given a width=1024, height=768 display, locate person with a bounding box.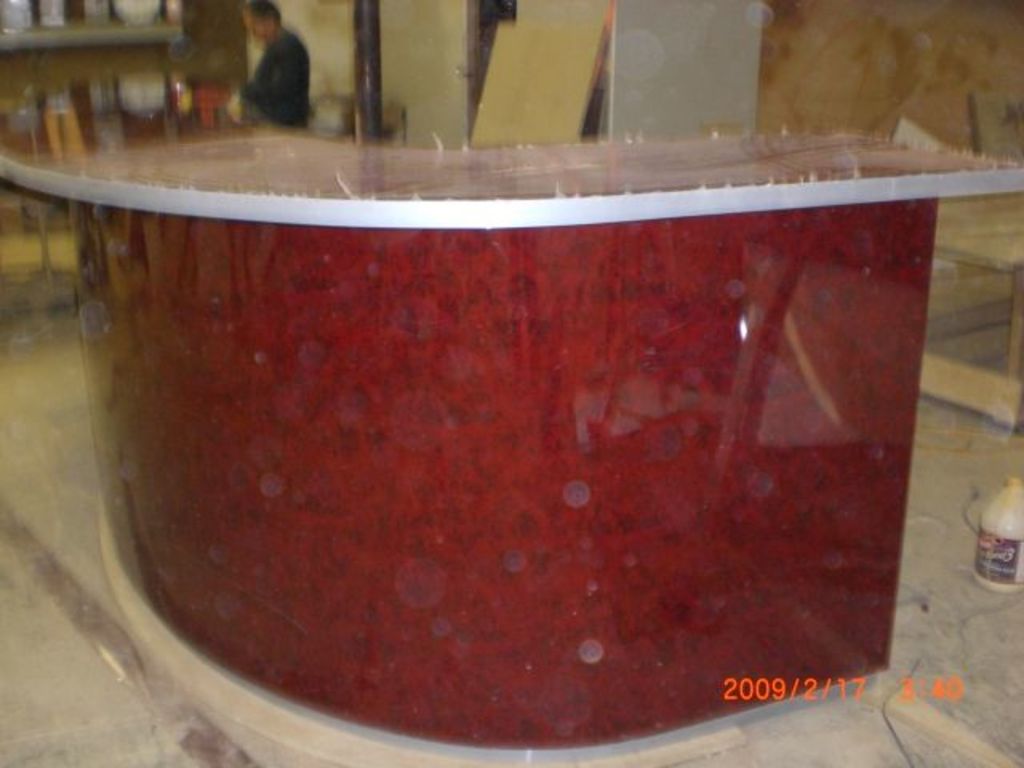
Located: box=[221, 0, 309, 133].
